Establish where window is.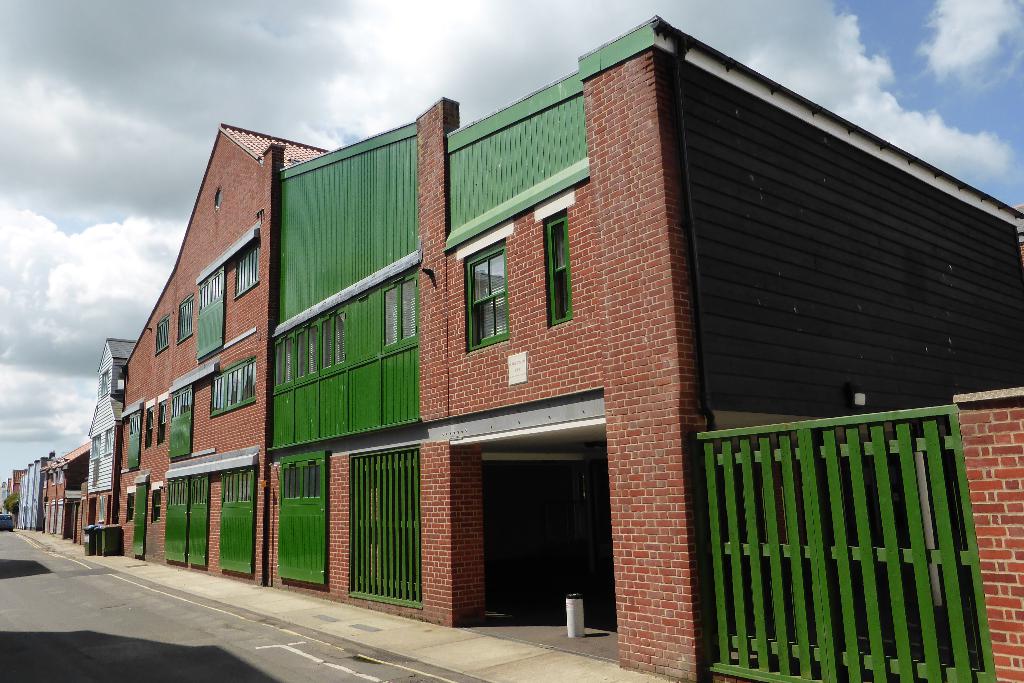
Established at (x1=104, y1=428, x2=115, y2=454).
